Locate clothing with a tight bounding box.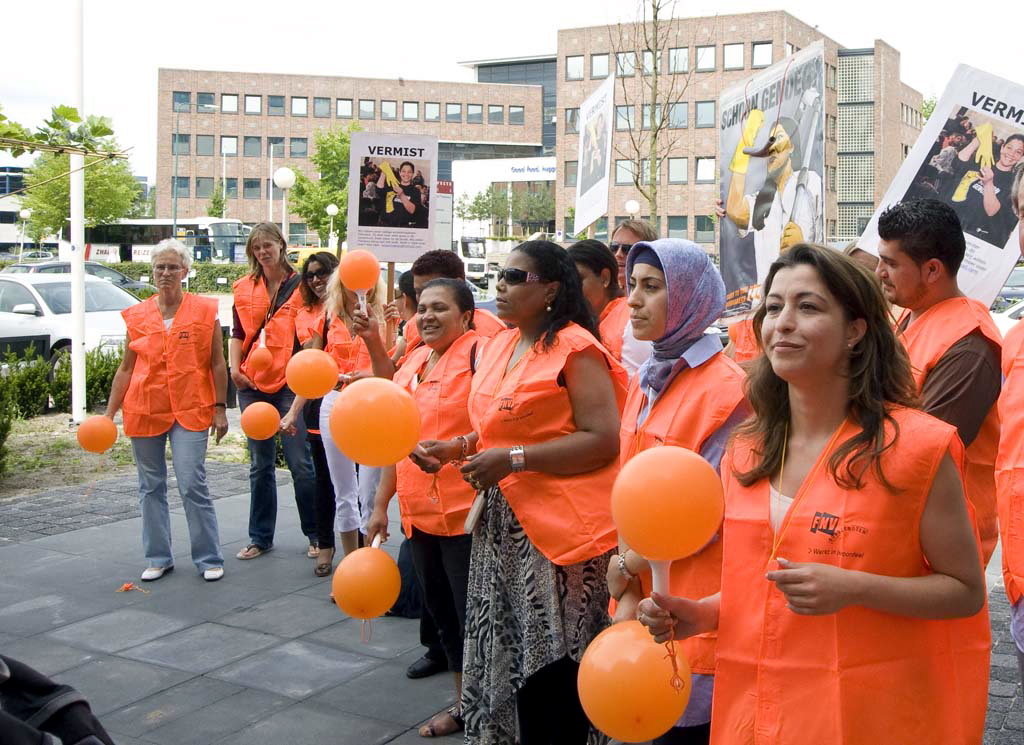
Rect(227, 267, 317, 550).
